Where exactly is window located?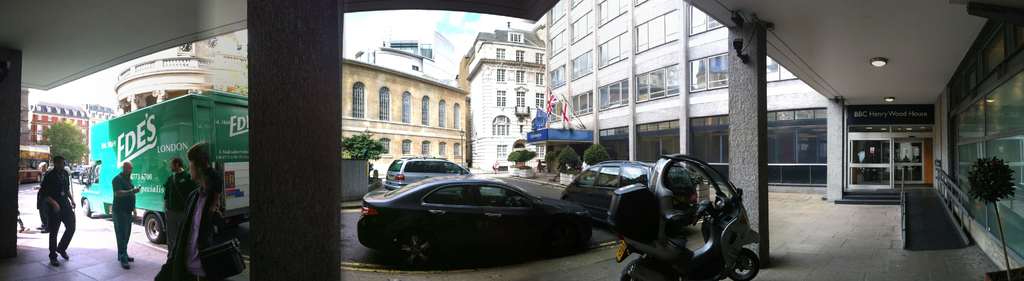
Its bounding box is [374,134,391,154].
